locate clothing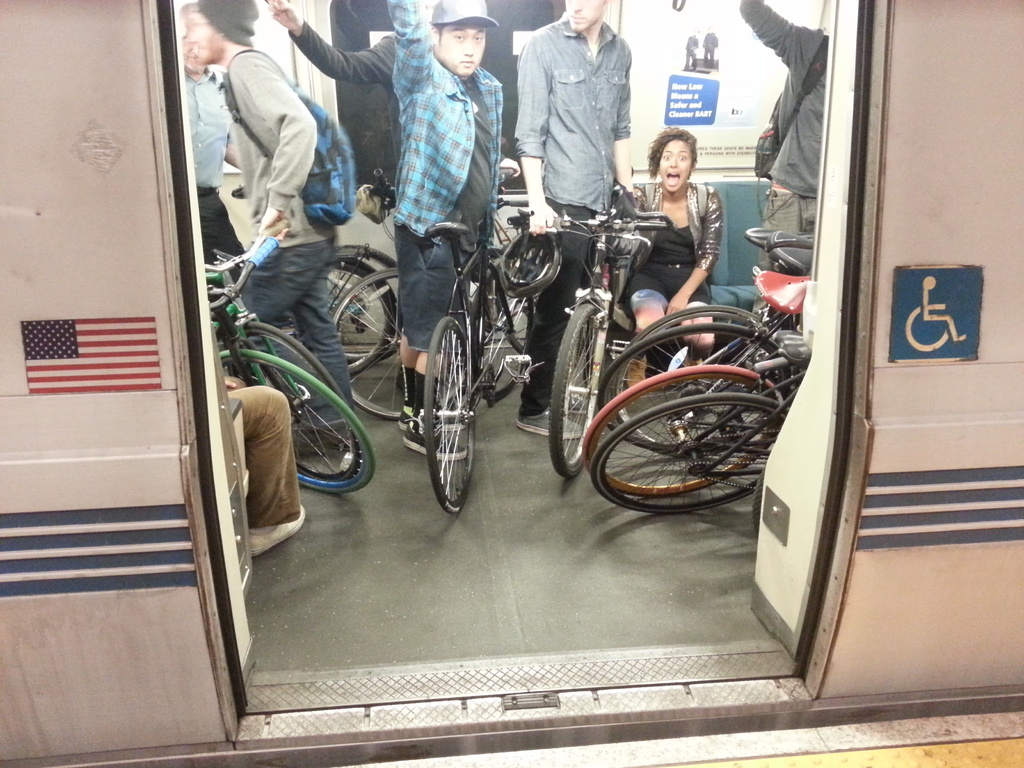
(left=742, top=0, right=833, bottom=310)
